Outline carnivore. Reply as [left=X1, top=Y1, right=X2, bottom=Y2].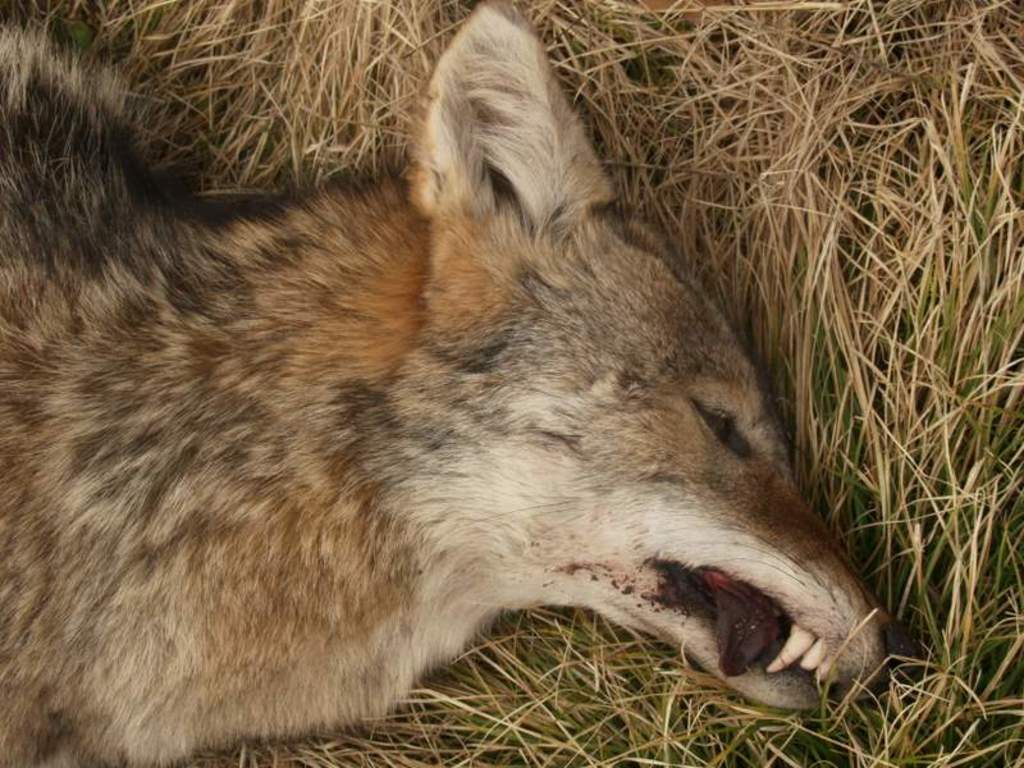
[left=0, top=0, right=895, bottom=767].
